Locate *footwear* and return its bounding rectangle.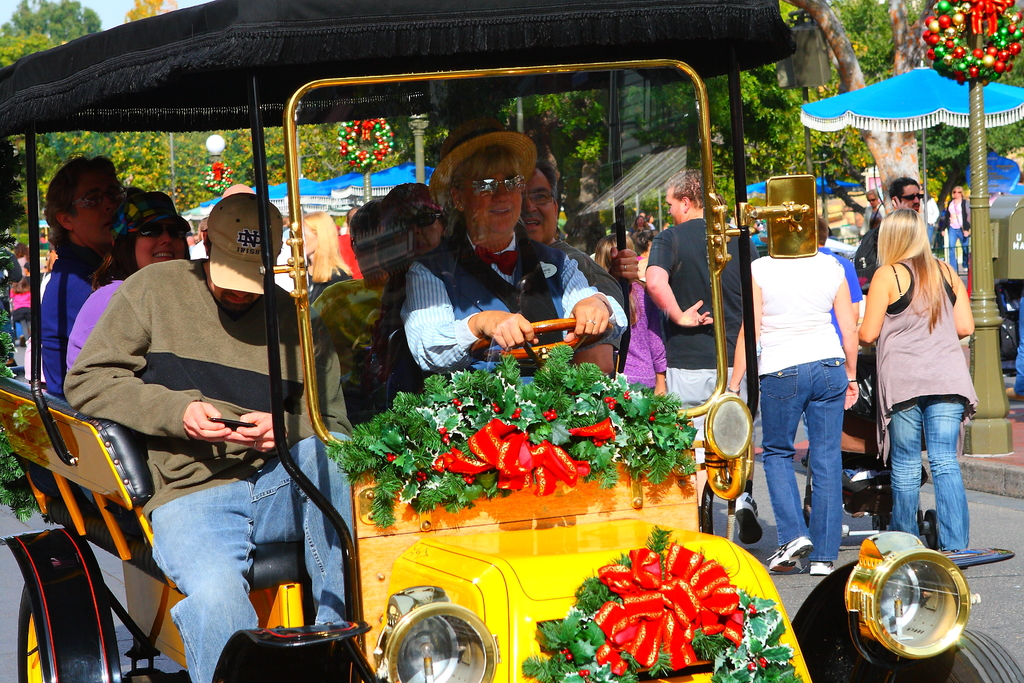
(left=733, top=489, right=764, bottom=547).
